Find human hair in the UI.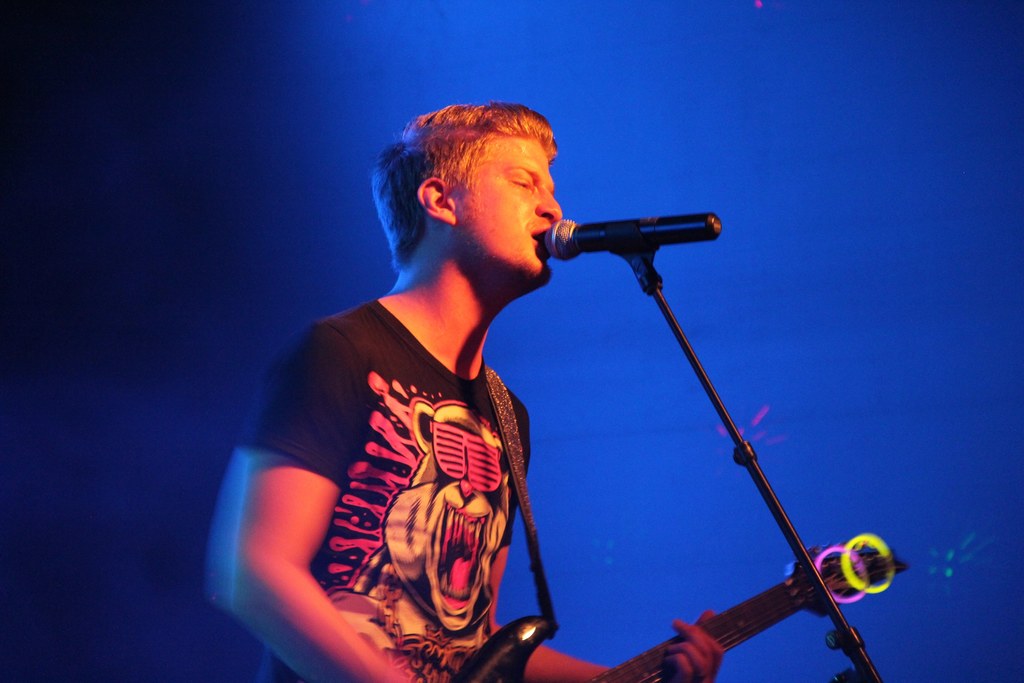
UI element at {"x1": 394, "y1": 105, "x2": 572, "y2": 247}.
